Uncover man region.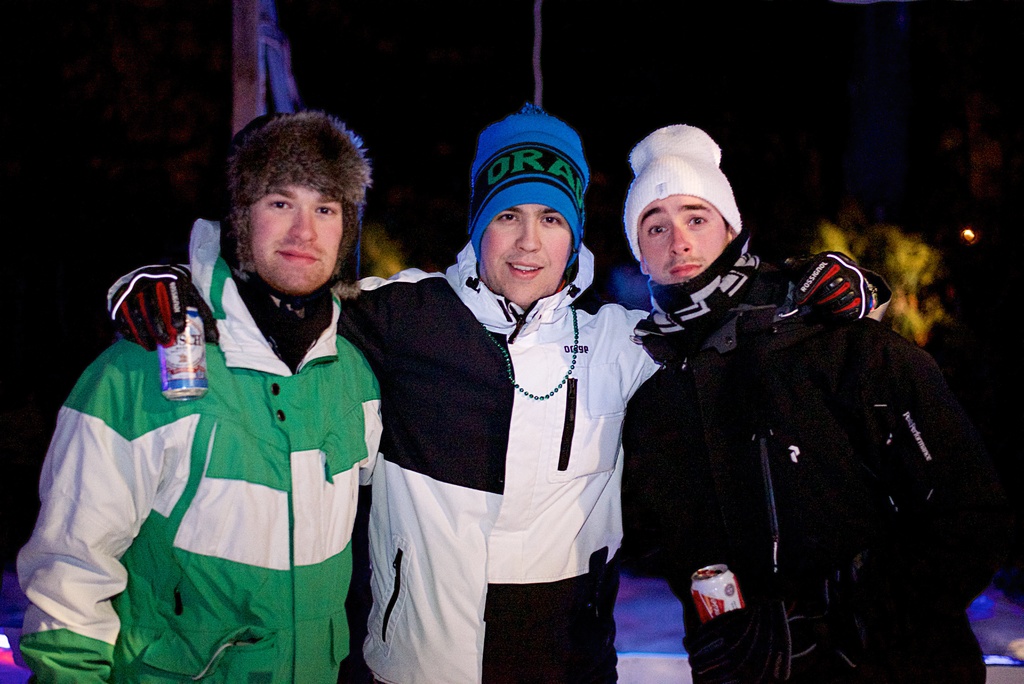
Uncovered: bbox=(107, 101, 892, 683).
